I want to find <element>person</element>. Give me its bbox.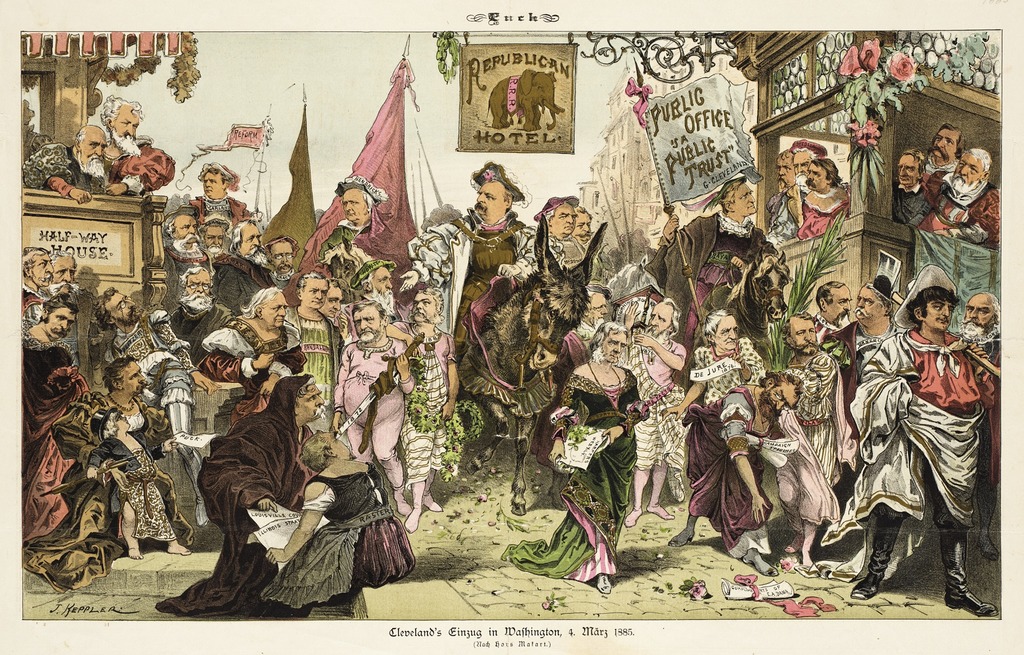
[left=799, top=157, right=851, bottom=244].
